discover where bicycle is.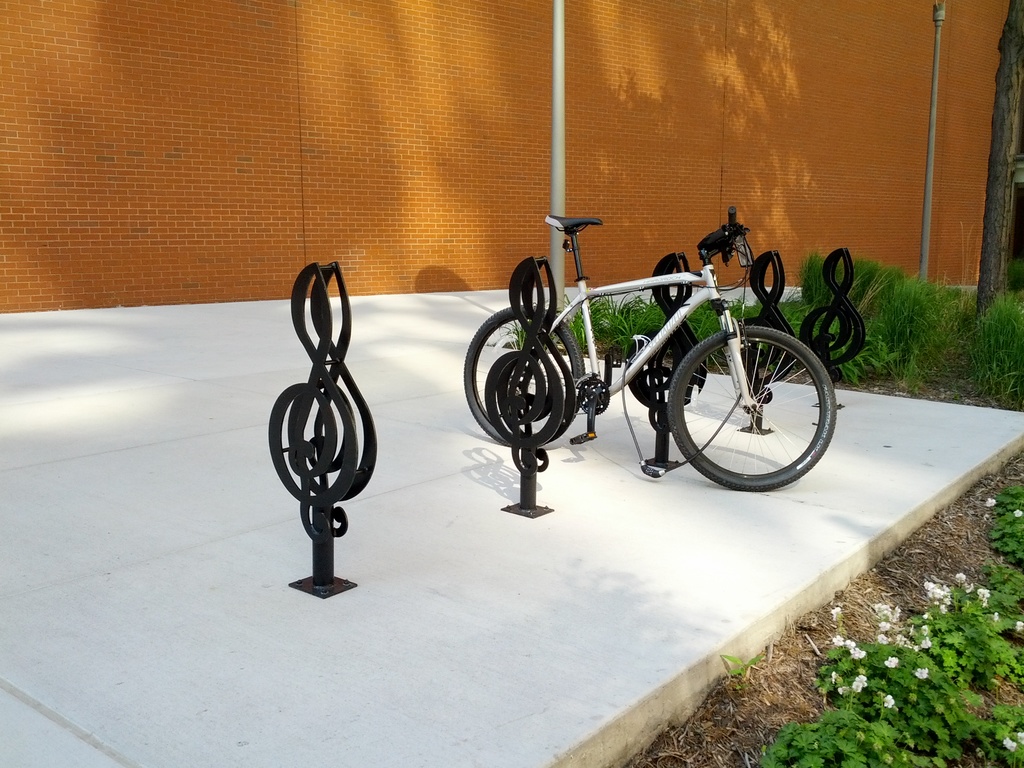
Discovered at detection(468, 213, 839, 493).
